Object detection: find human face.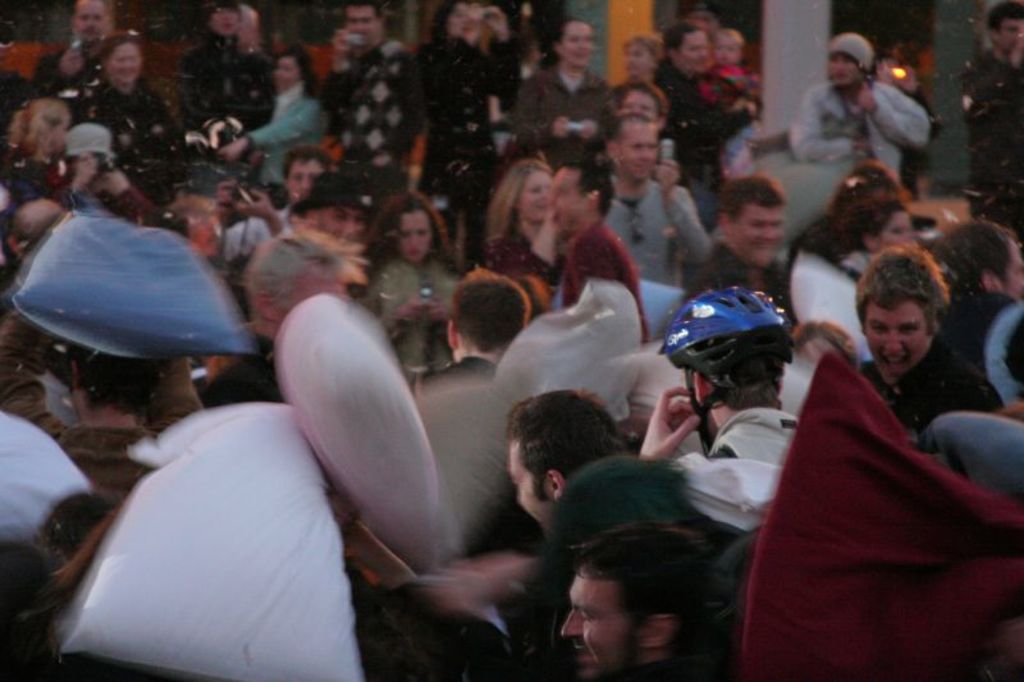
508 441 550 526.
